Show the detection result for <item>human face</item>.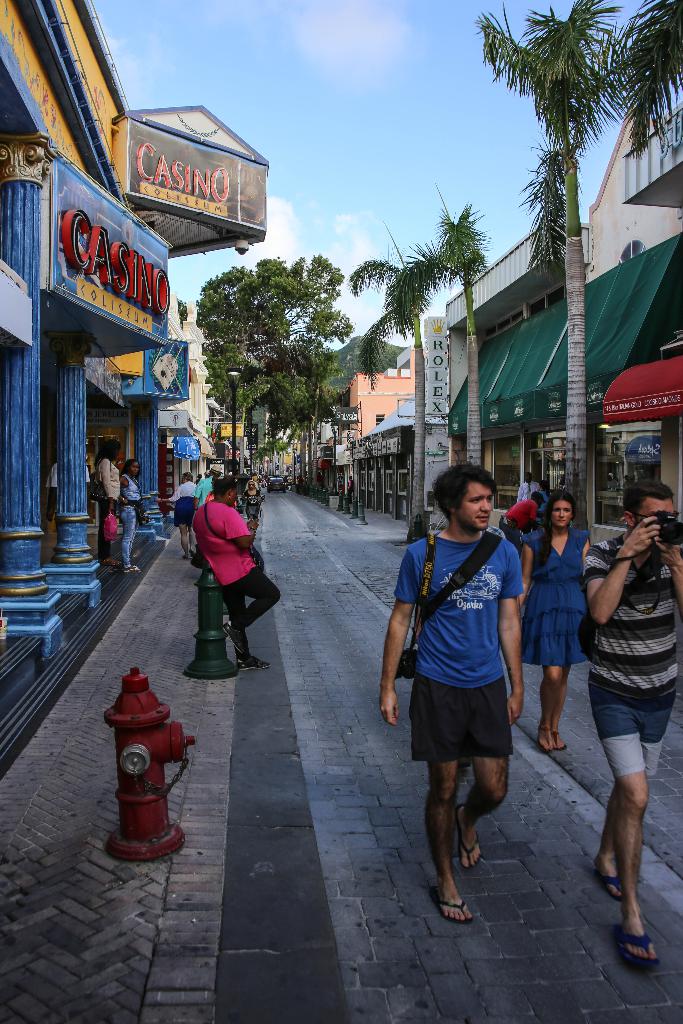
x1=557, y1=496, x2=568, y2=526.
